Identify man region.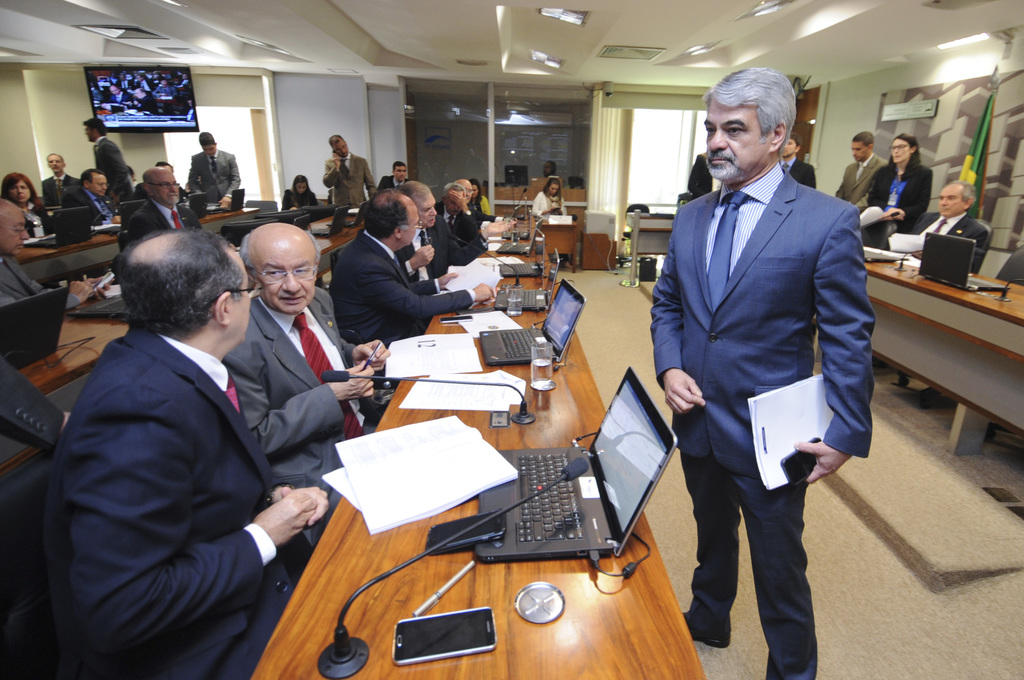
Region: (81,117,131,204).
